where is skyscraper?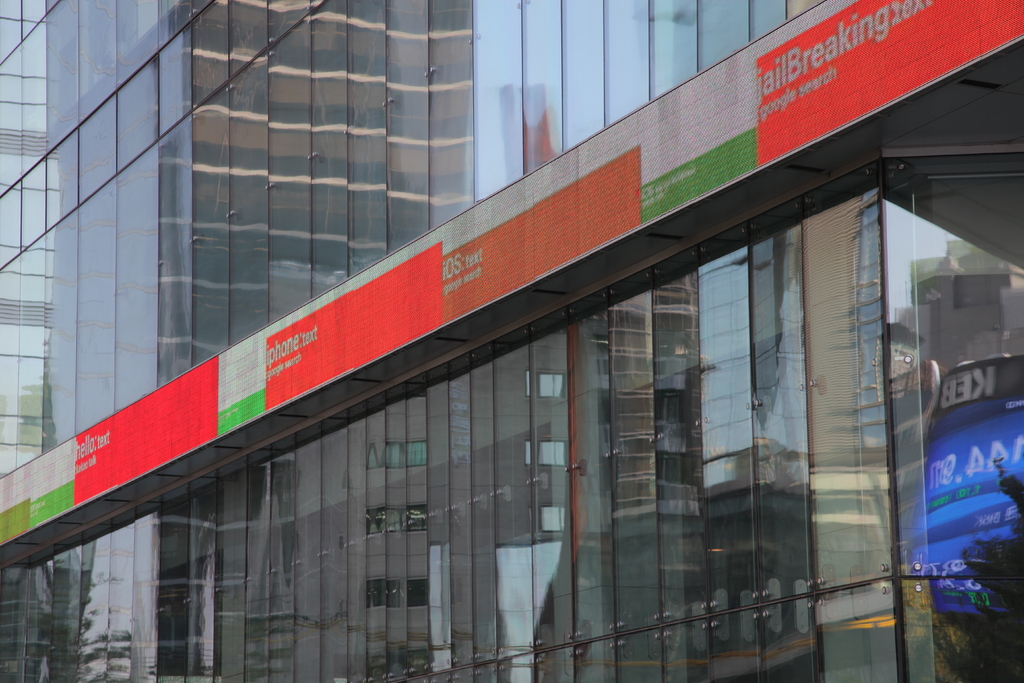
bbox=(0, 0, 1023, 682).
